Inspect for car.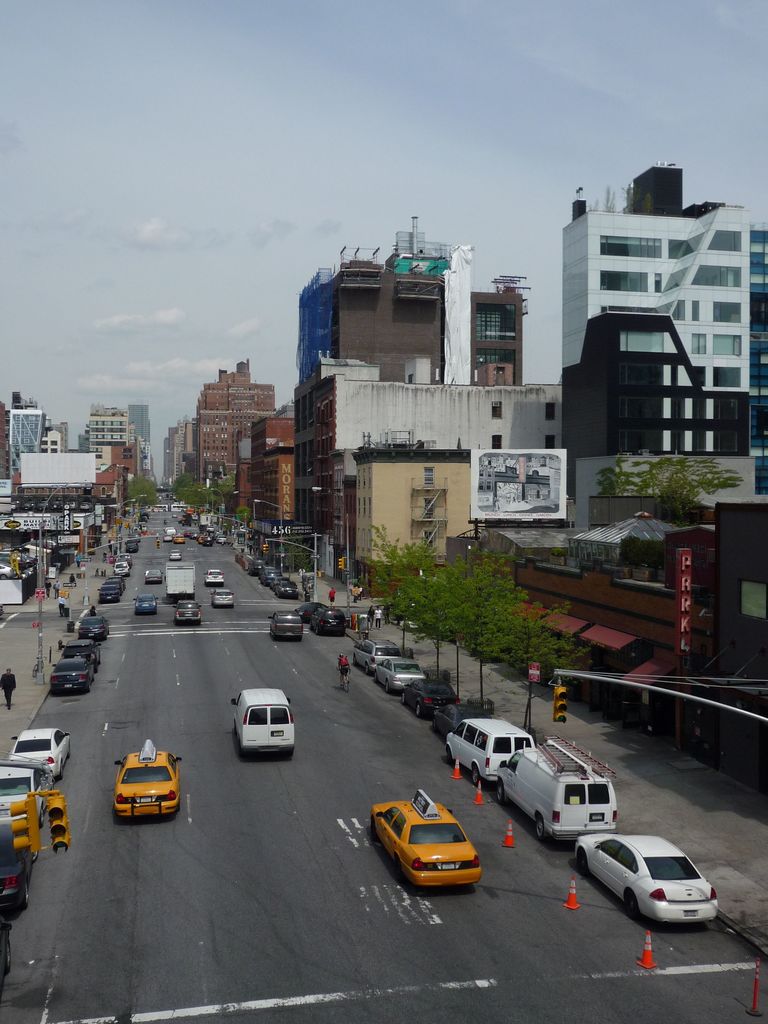
Inspection: 0,758,55,830.
